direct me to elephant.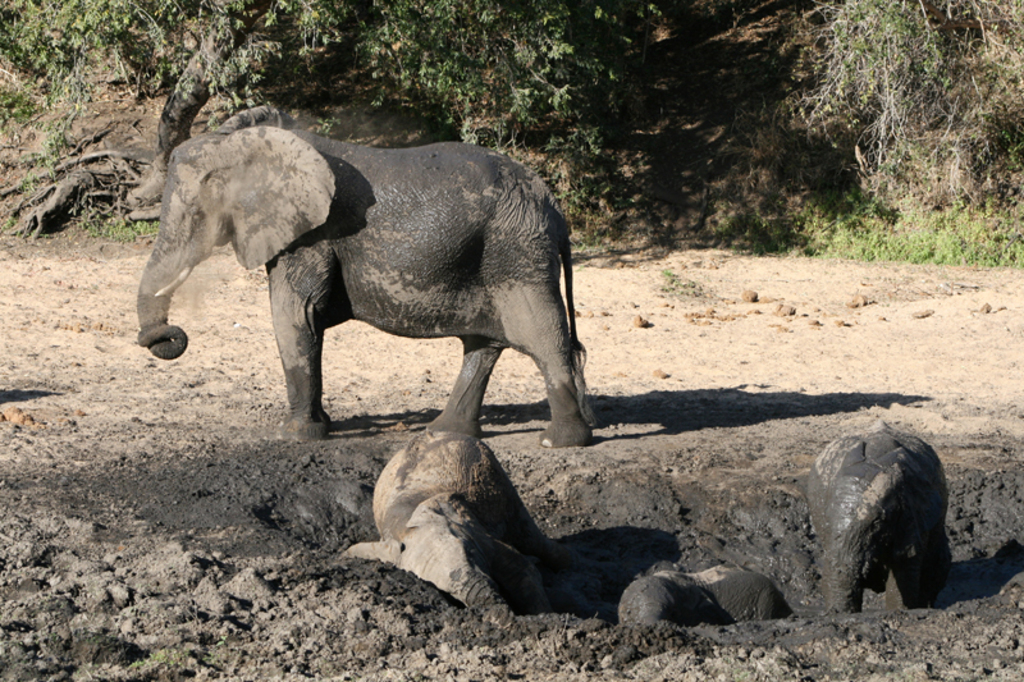
Direction: [x1=814, y1=415, x2=969, y2=591].
